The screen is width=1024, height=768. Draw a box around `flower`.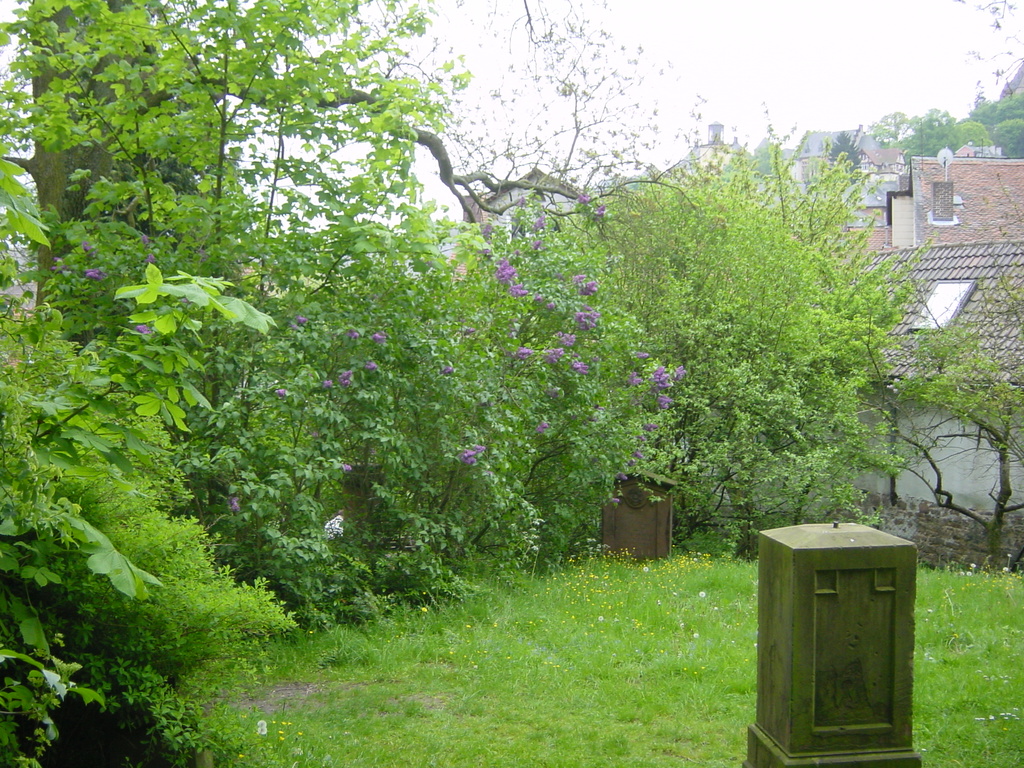
bbox=(570, 273, 584, 281).
